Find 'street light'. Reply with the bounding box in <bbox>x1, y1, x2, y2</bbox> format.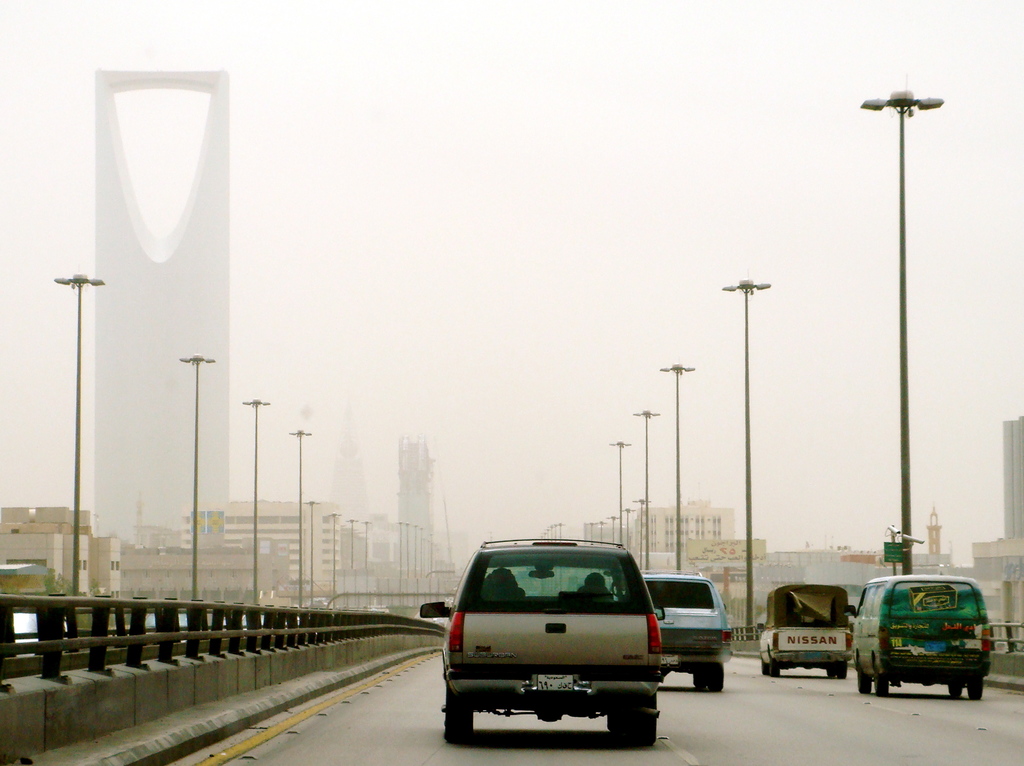
<bbox>657, 361, 696, 573</bbox>.
